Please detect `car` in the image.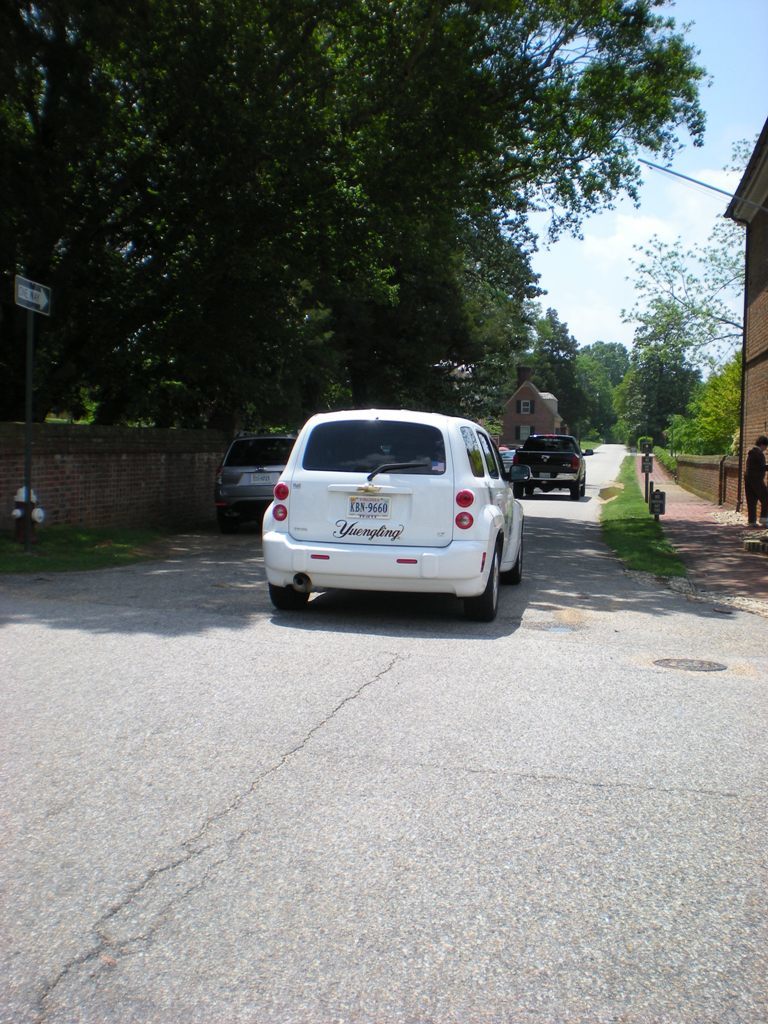
box=[513, 434, 593, 510].
